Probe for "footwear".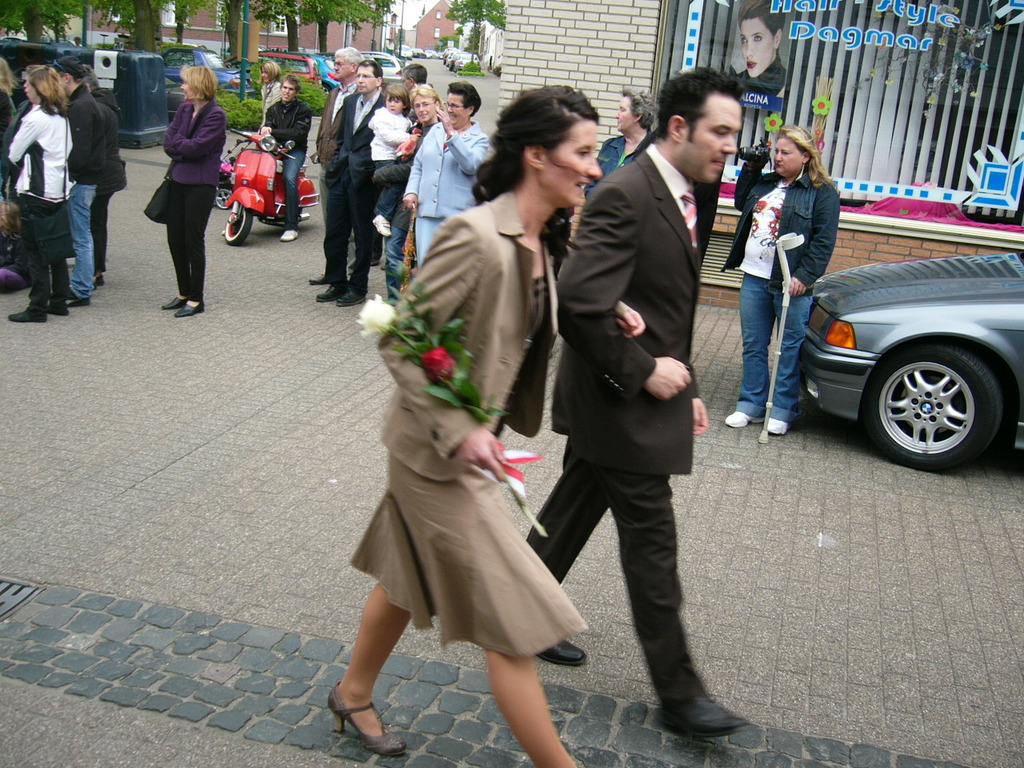
Probe result: BBox(654, 690, 762, 742).
